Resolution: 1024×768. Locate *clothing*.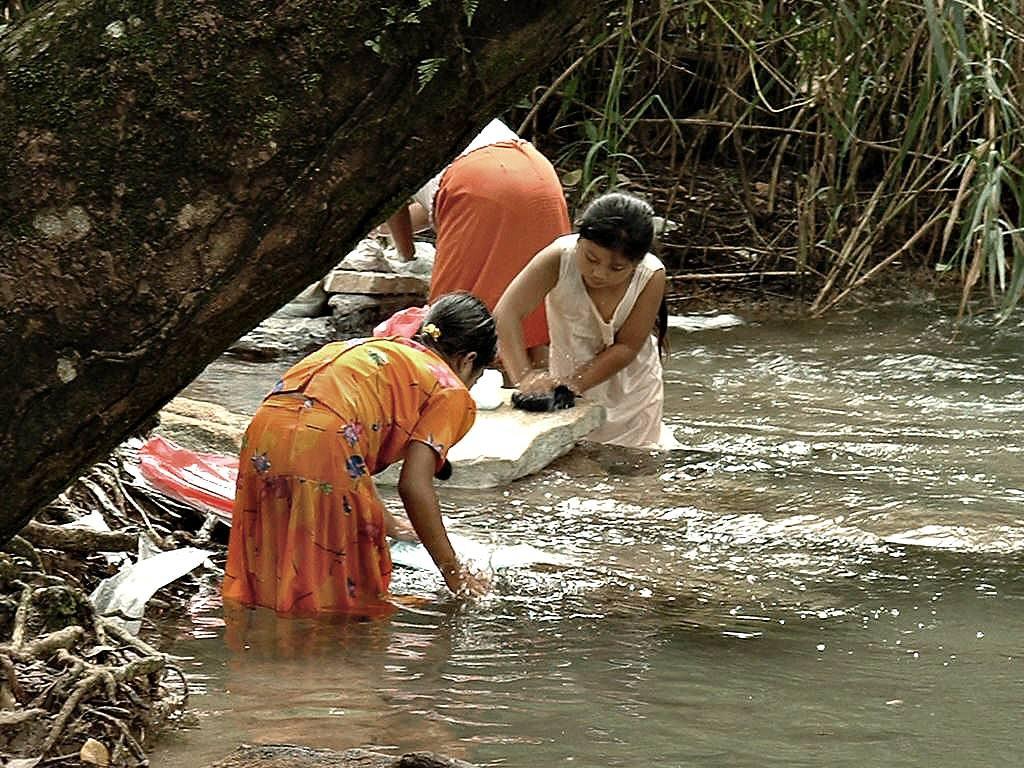
pyautogui.locateOnScreen(415, 117, 571, 354).
